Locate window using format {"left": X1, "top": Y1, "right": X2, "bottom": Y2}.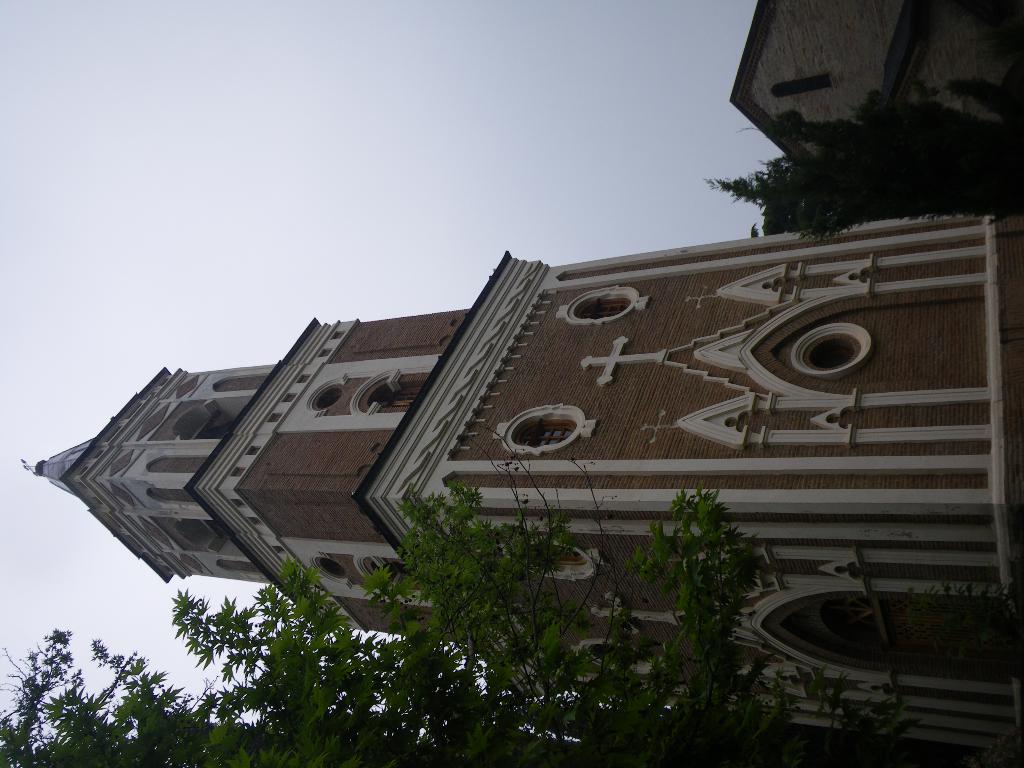
{"left": 510, "top": 412, "right": 579, "bottom": 448}.
